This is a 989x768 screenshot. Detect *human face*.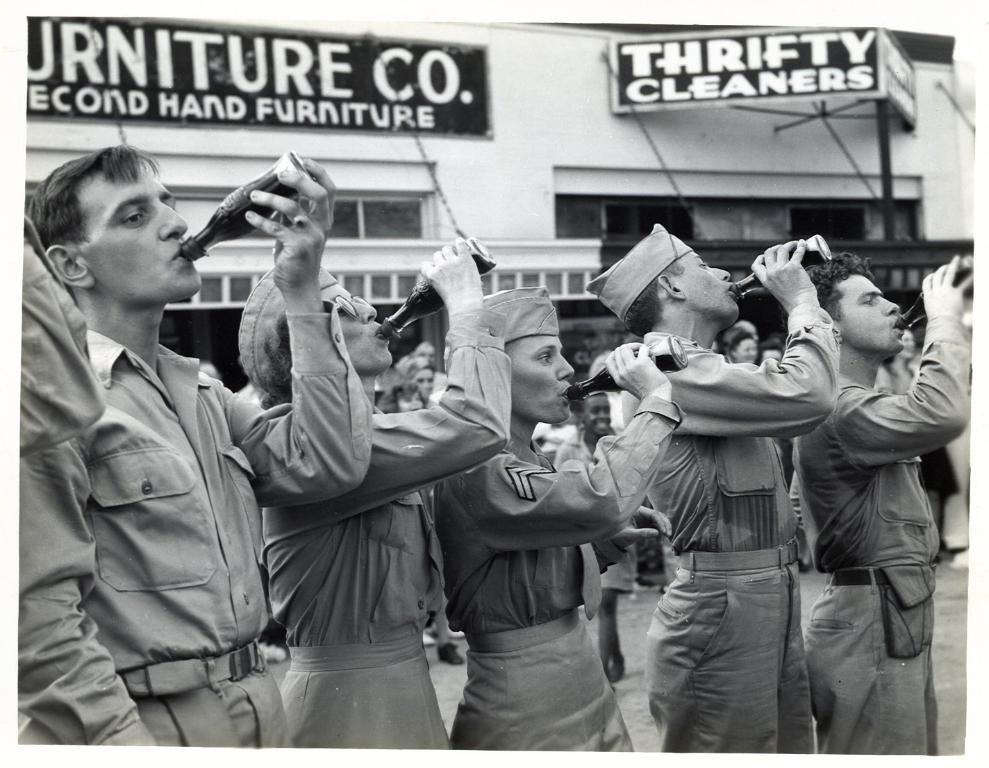
box=[507, 335, 568, 421].
